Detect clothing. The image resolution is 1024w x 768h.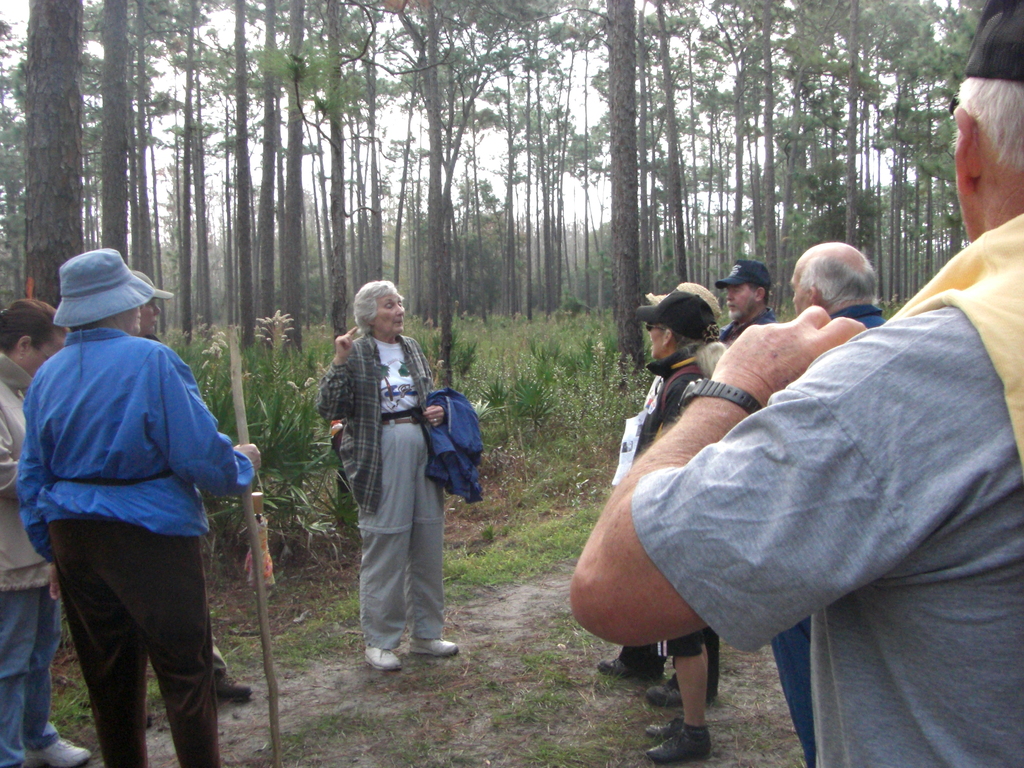
bbox=(637, 208, 1023, 766).
